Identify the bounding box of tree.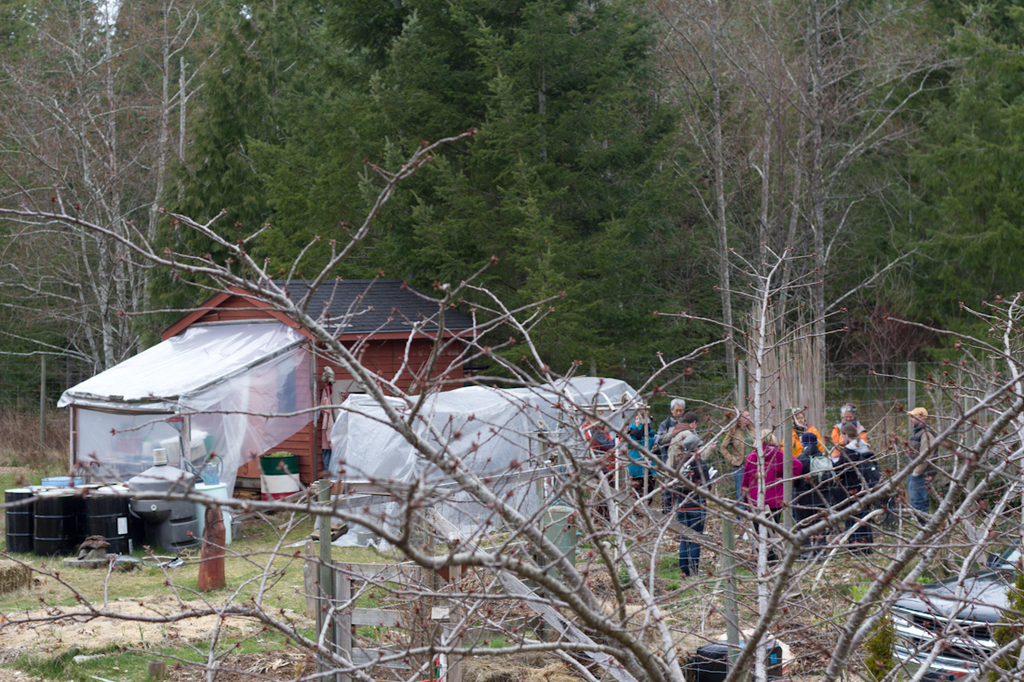
163,0,694,385.
